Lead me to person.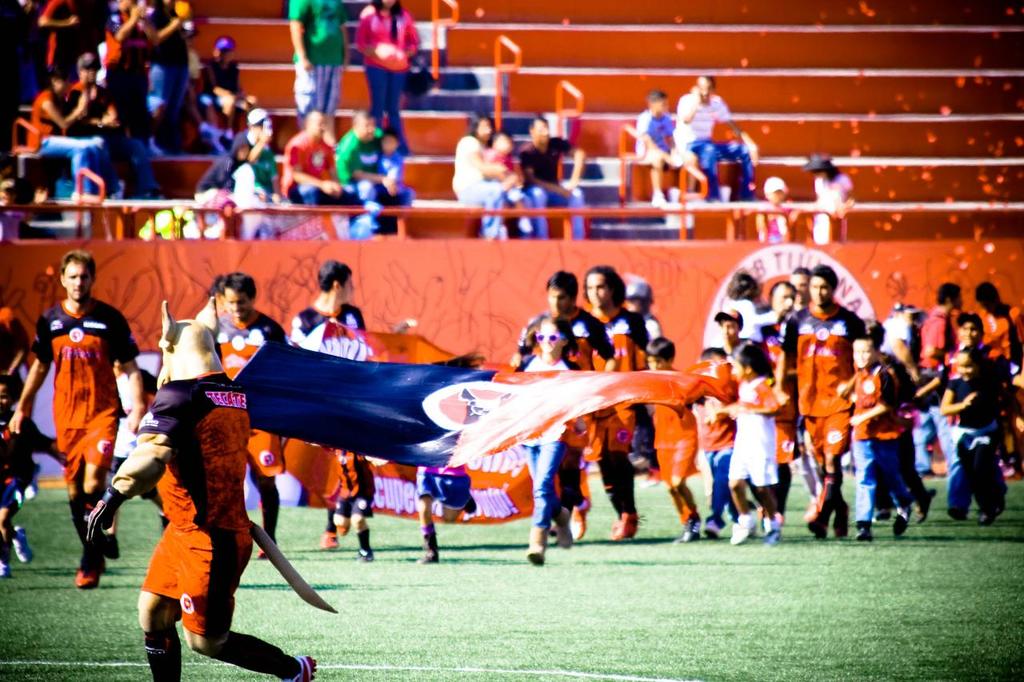
Lead to 473 134 527 226.
